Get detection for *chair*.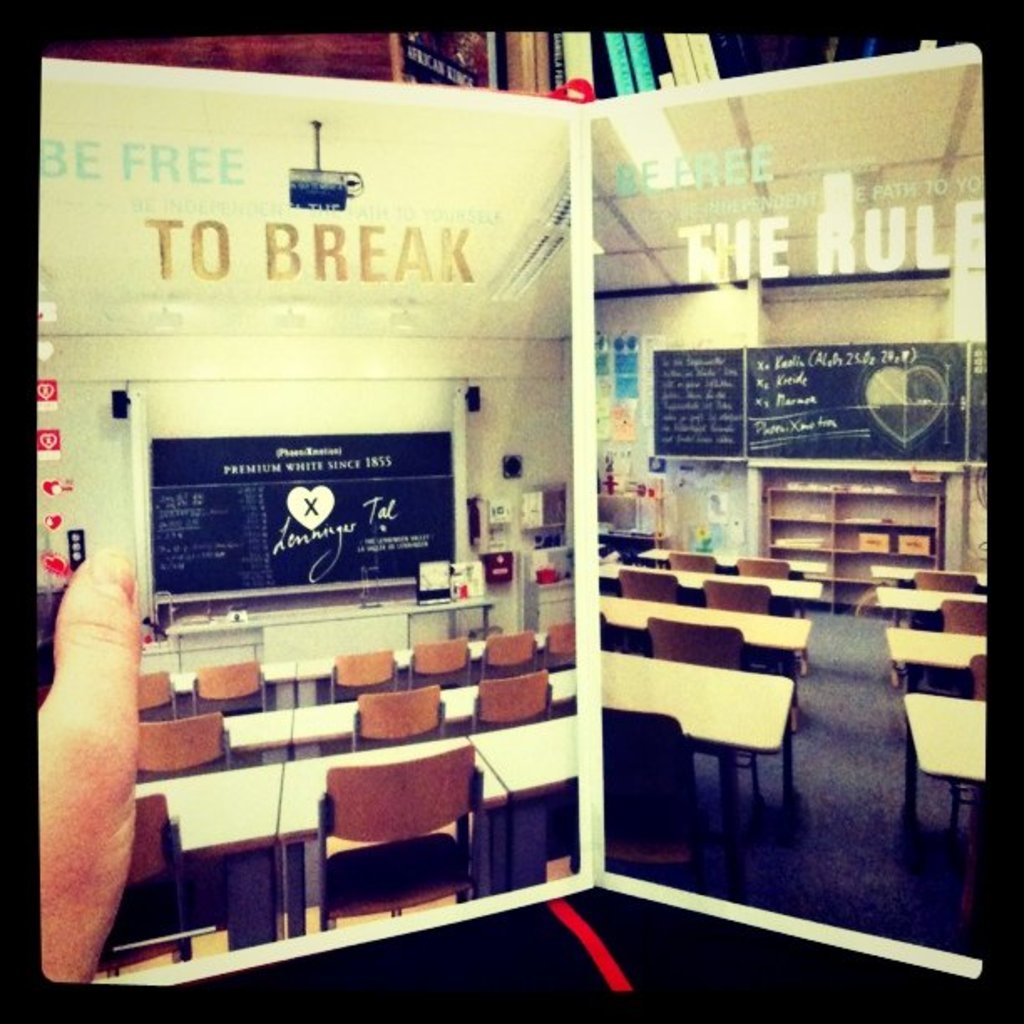
Detection: bbox=(105, 793, 221, 969).
